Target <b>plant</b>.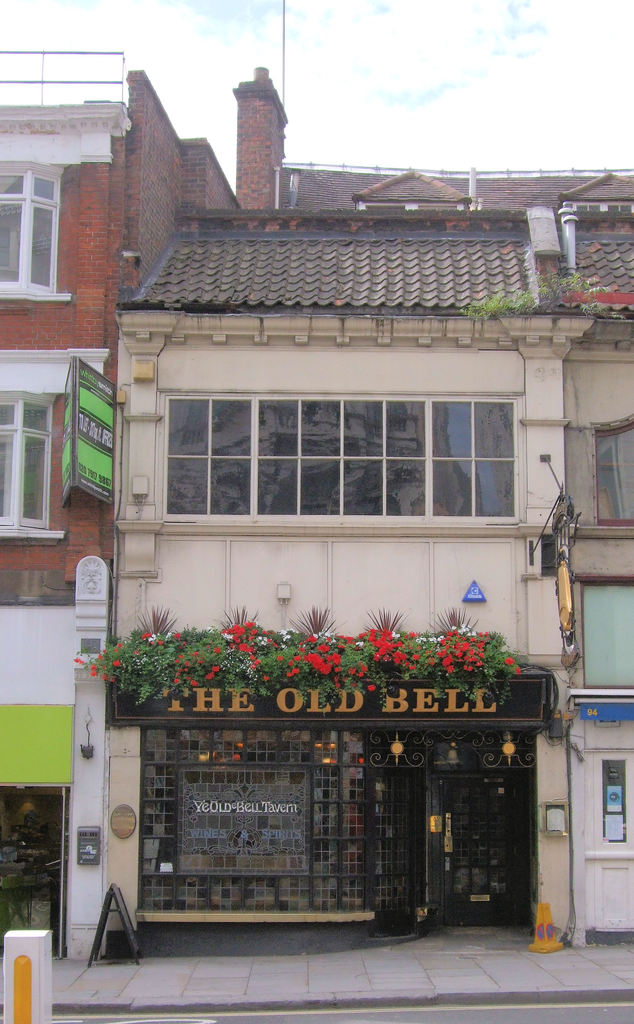
Target region: region(133, 602, 187, 637).
